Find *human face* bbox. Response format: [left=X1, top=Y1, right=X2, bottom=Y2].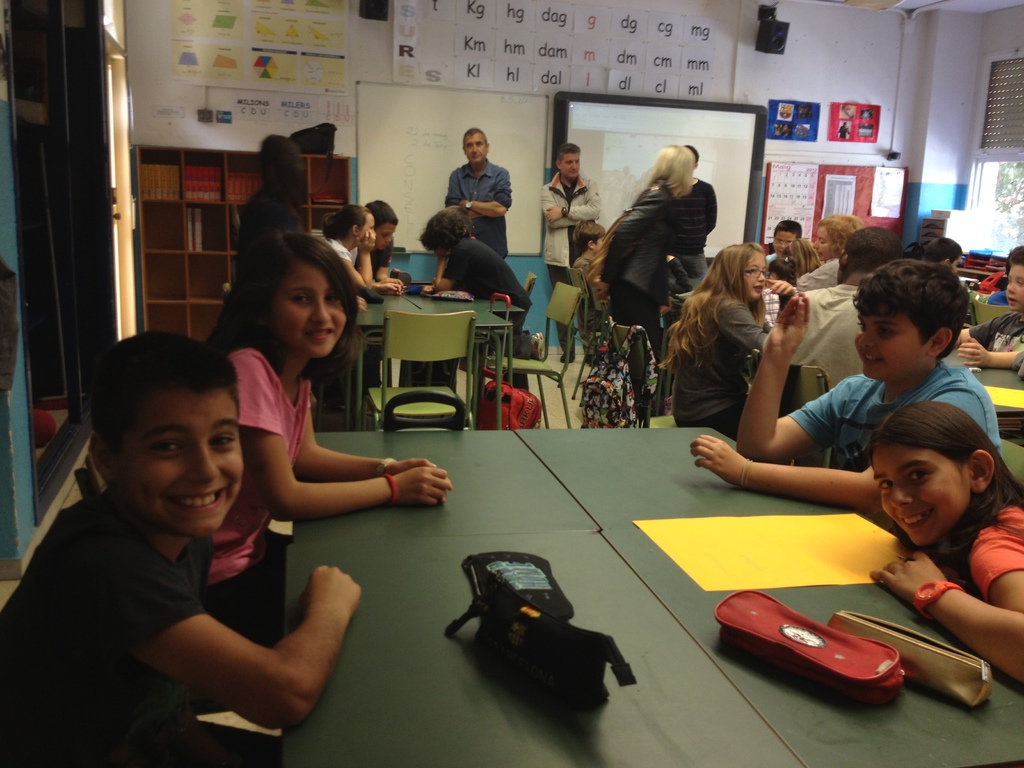
[left=817, top=227, right=831, bottom=261].
